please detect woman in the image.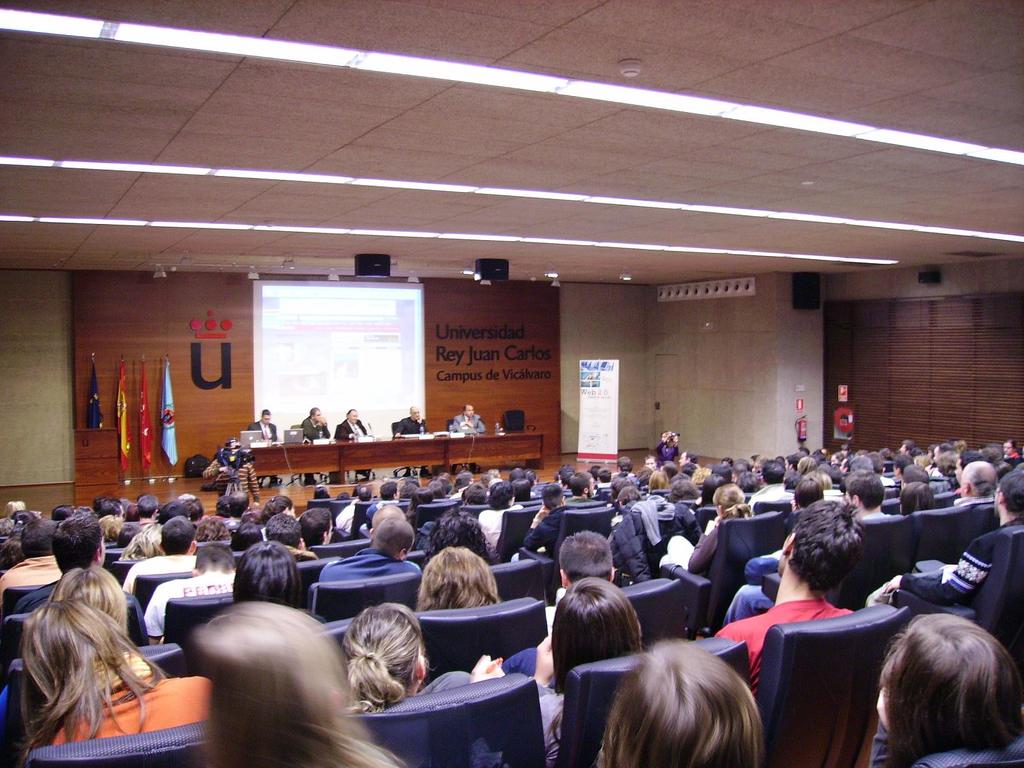
pyautogui.locateOnScreen(669, 479, 698, 503).
